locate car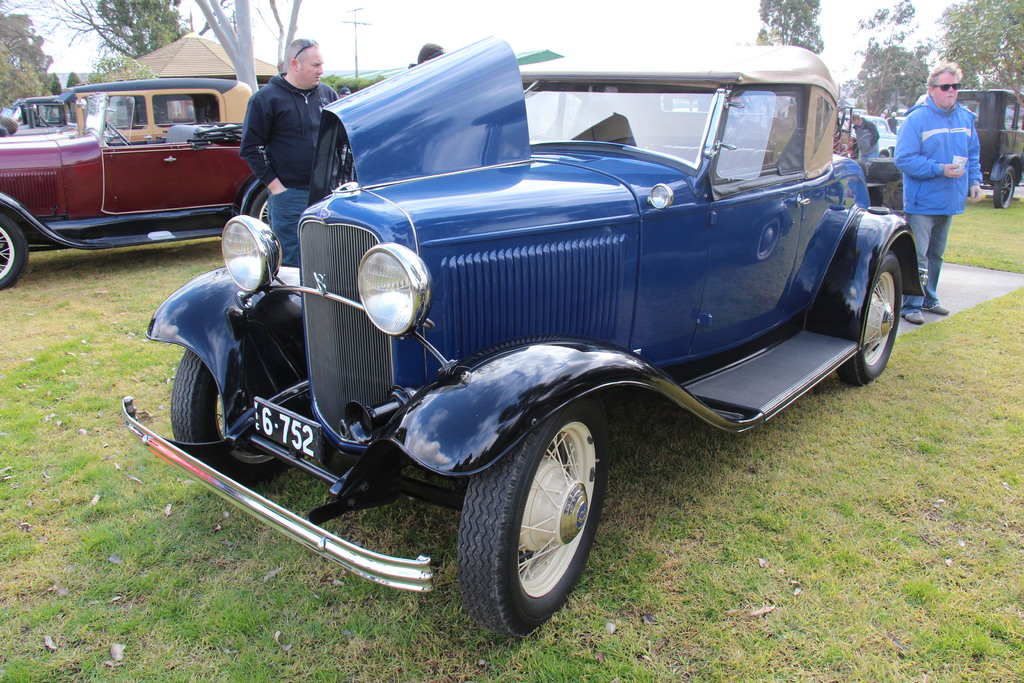
bbox=[0, 94, 79, 131]
